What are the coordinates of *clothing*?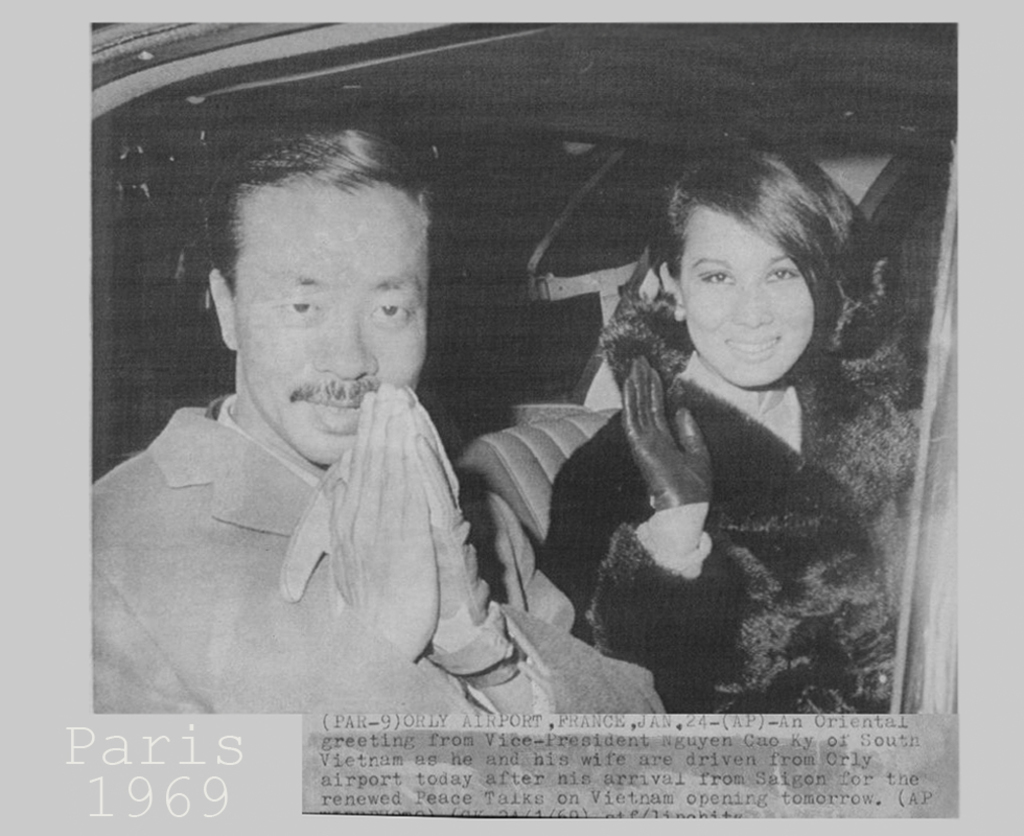
{"x1": 91, "y1": 395, "x2": 657, "y2": 715}.
